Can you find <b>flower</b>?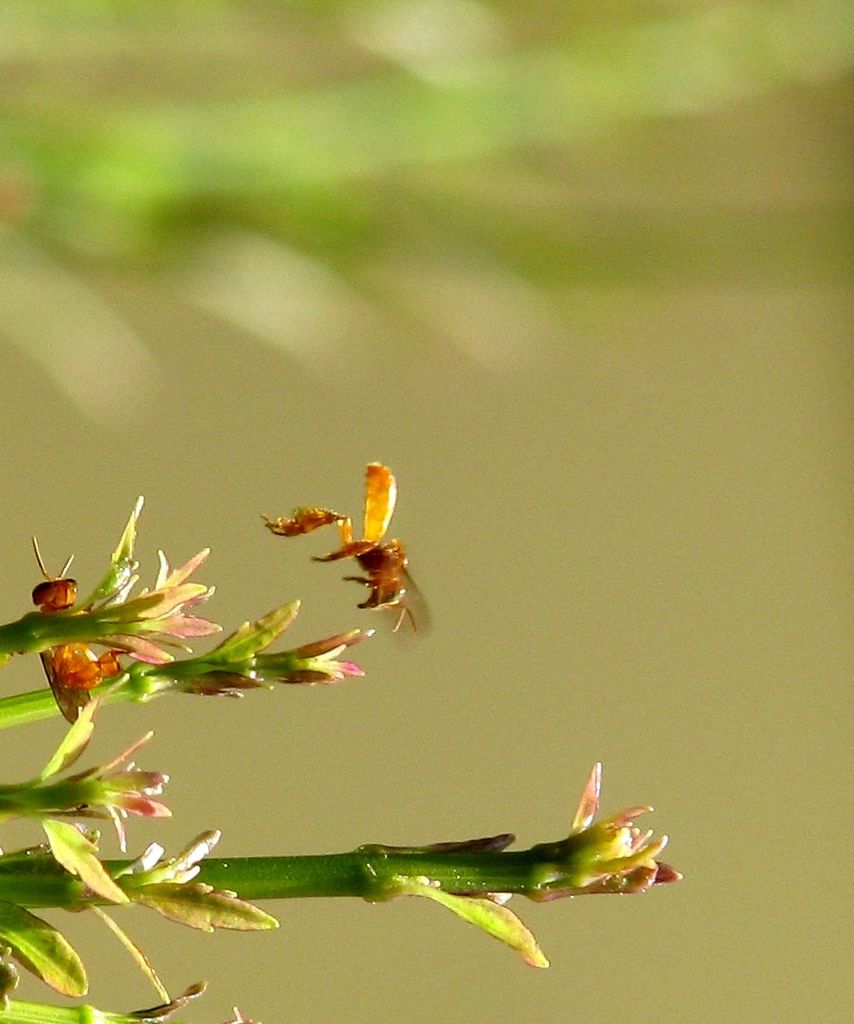
Yes, bounding box: detection(20, 719, 277, 1011).
